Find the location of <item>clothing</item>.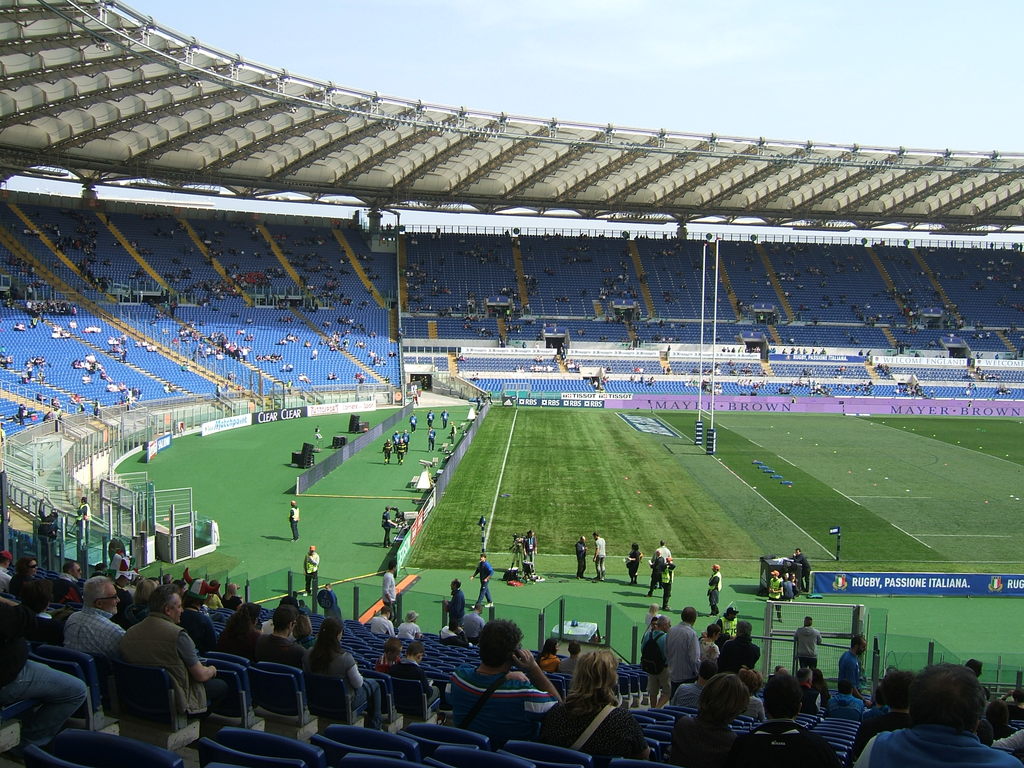
Location: <region>443, 588, 470, 626</region>.
